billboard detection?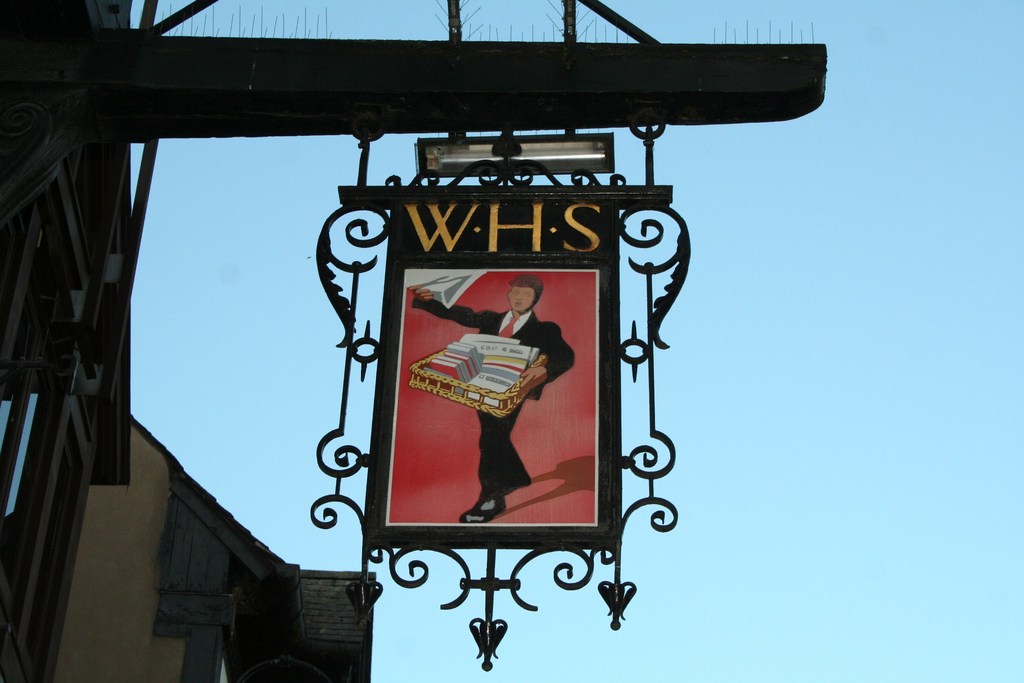
[left=372, top=201, right=642, bottom=586]
